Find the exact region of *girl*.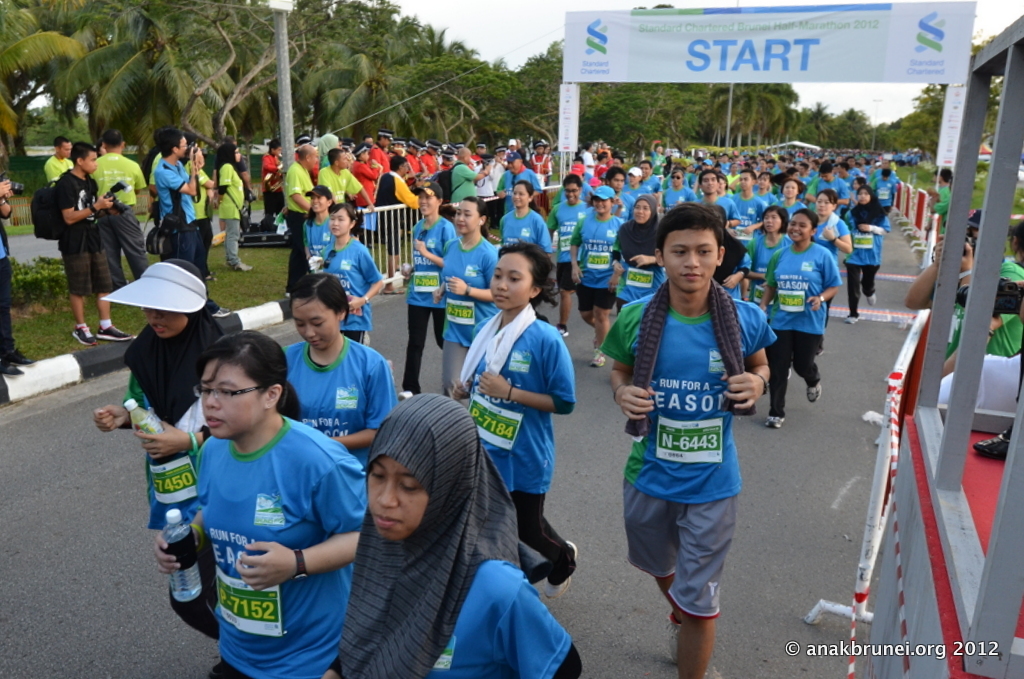
Exact region: {"x1": 280, "y1": 267, "x2": 408, "y2": 474}.
